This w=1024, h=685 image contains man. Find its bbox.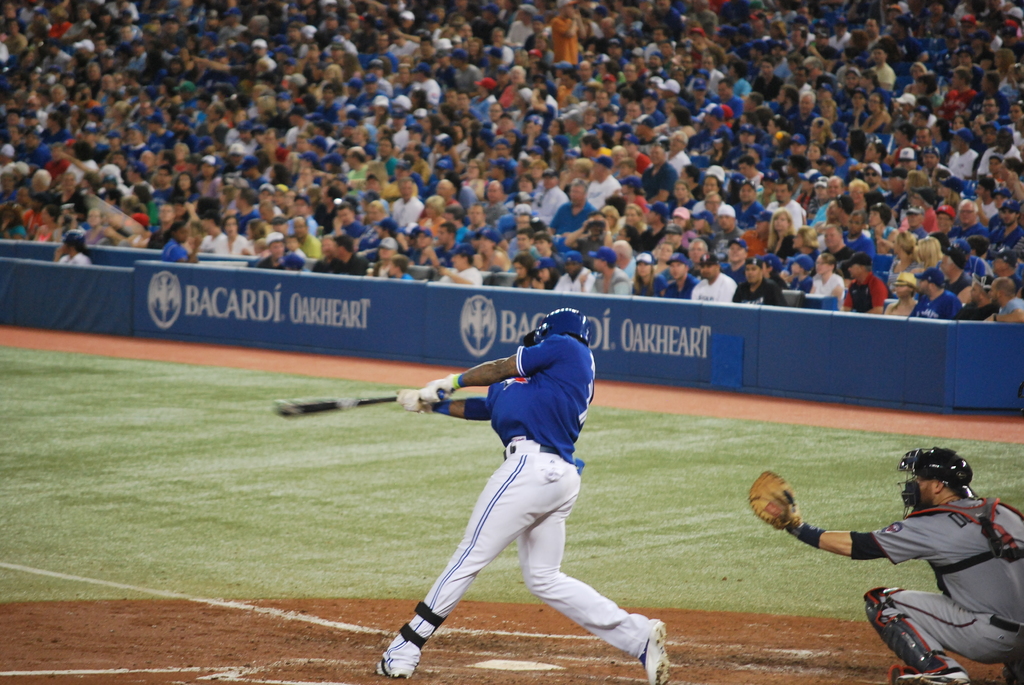
pyautogui.locateOnScreen(808, 27, 840, 58).
